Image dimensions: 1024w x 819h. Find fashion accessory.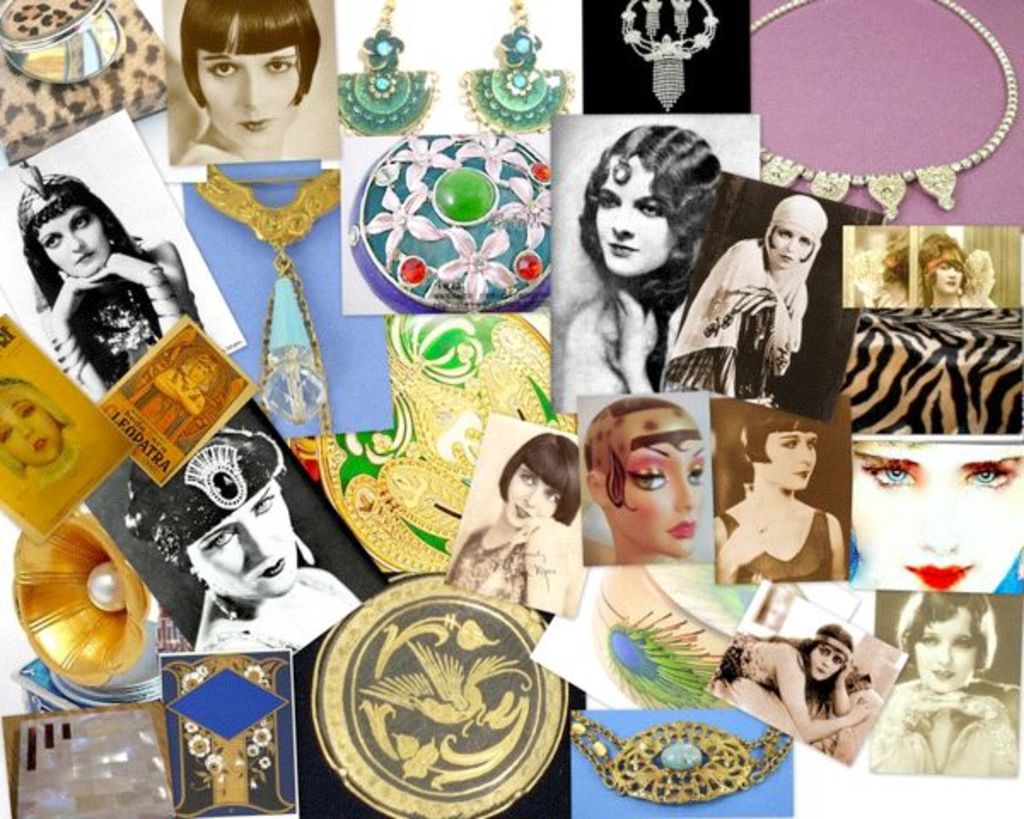
573 713 795 805.
